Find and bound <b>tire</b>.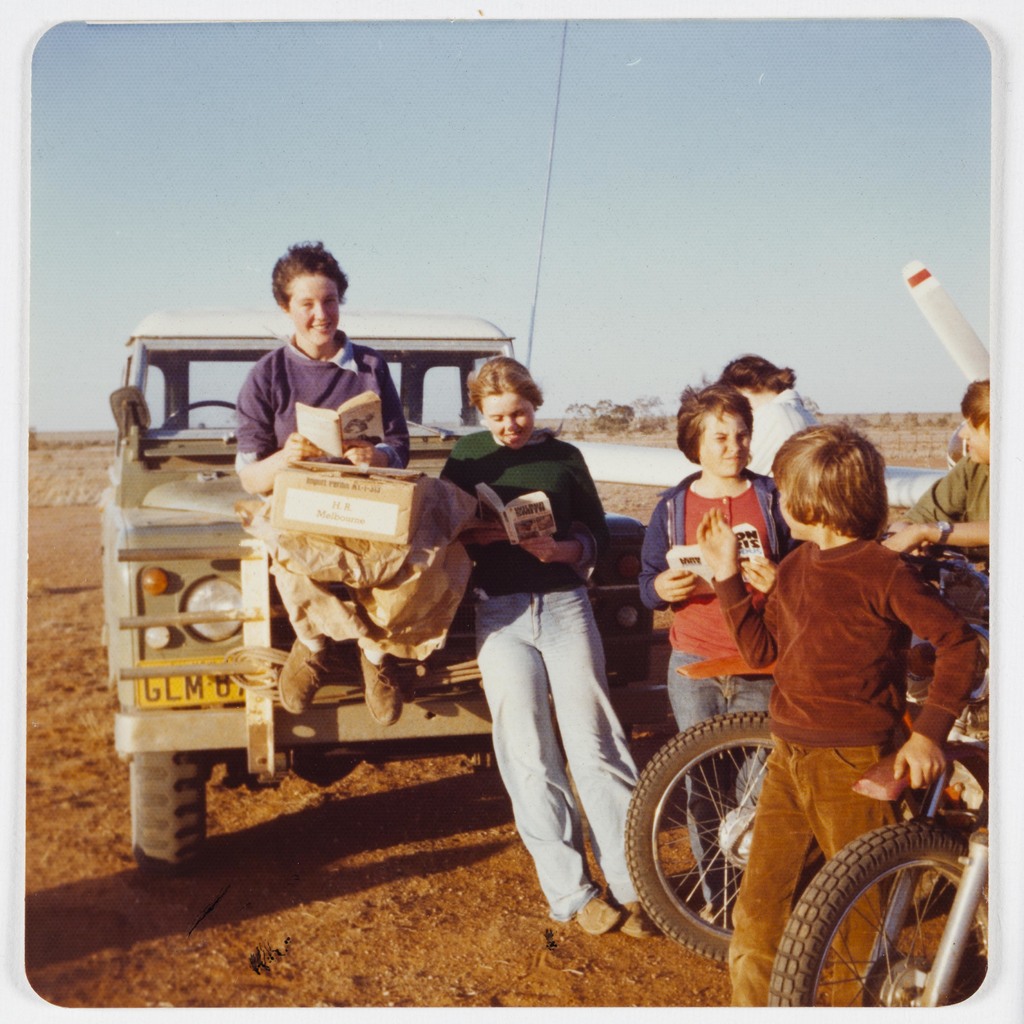
Bound: (767,824,991,1011).
